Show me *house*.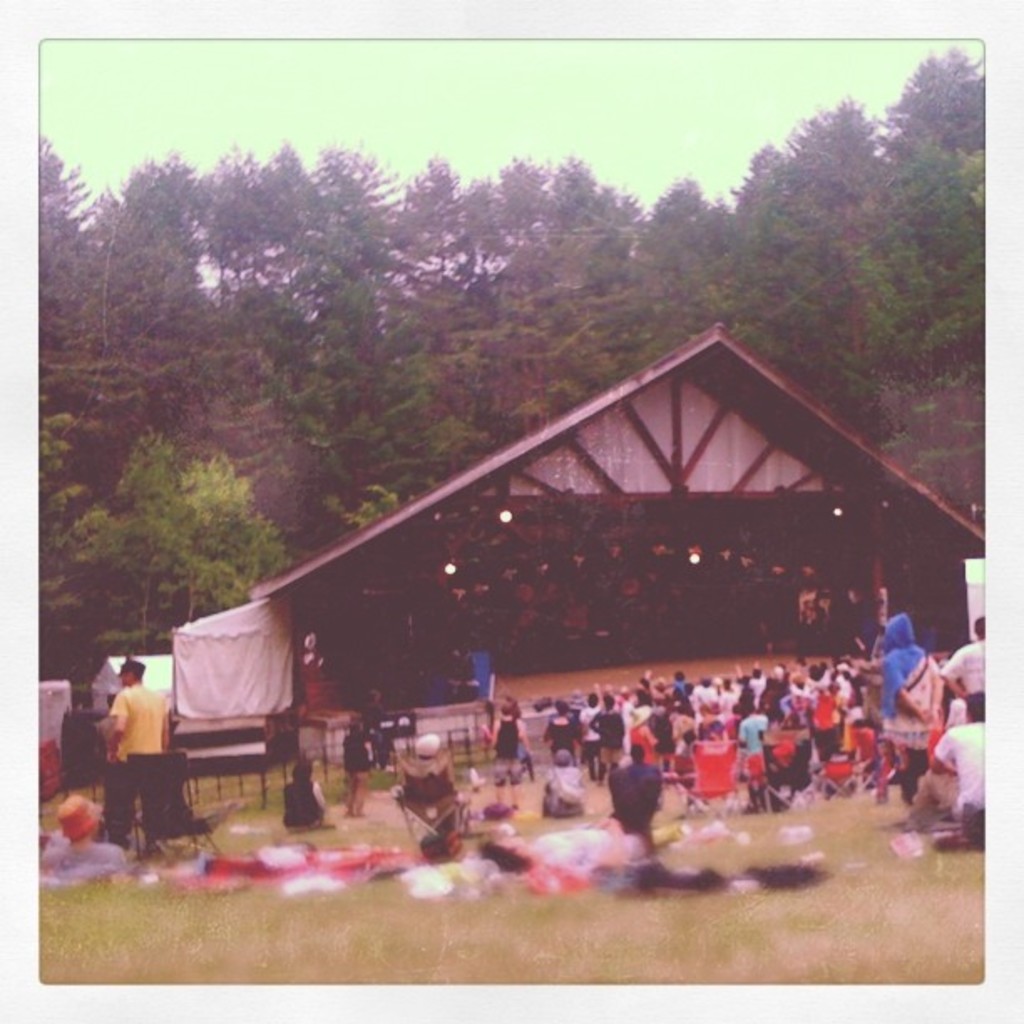
*house* is here: locate(243, 320, 1014, 719).
